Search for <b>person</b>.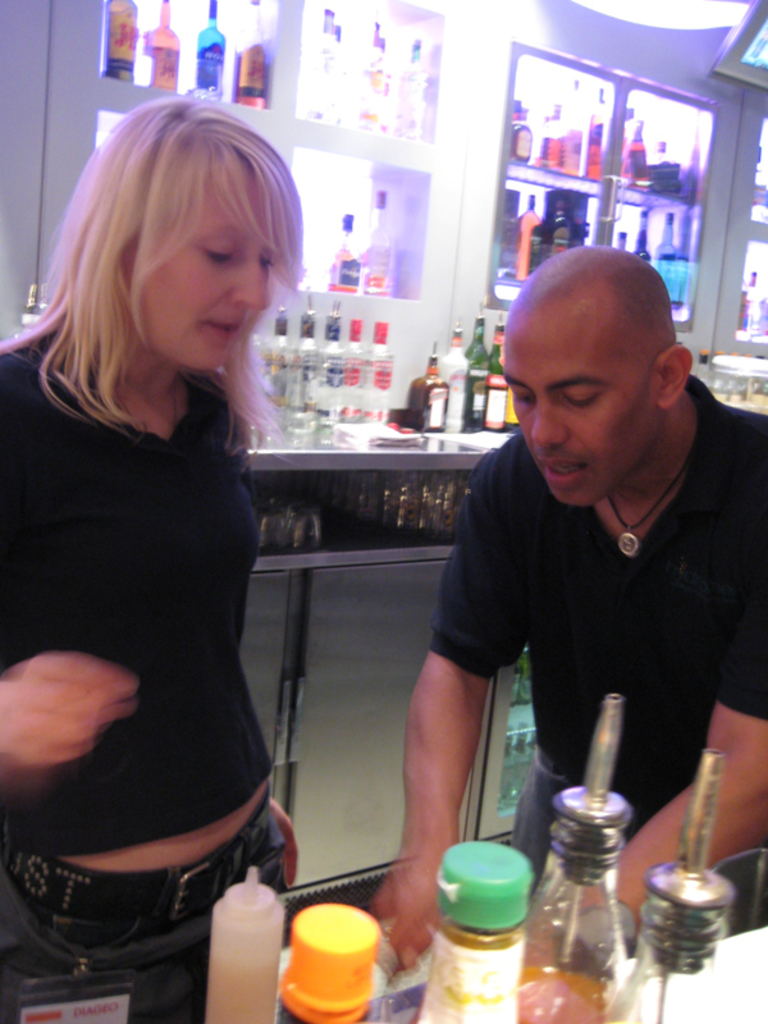
Found at (383, 243, 767, 973).
